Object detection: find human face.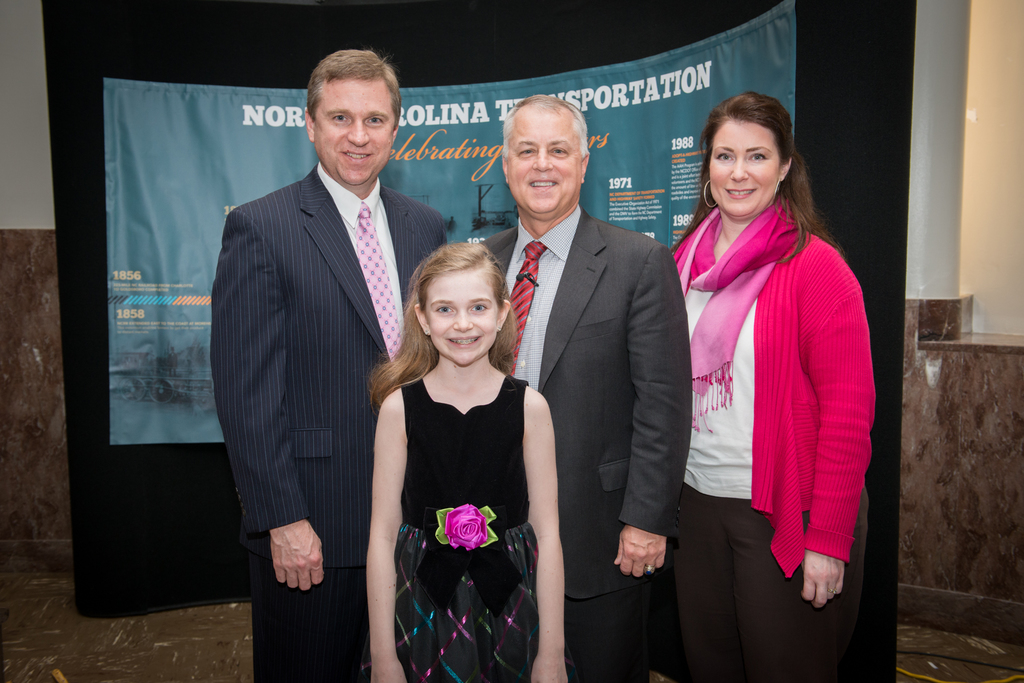
locate(710, 120, 777, 216).
